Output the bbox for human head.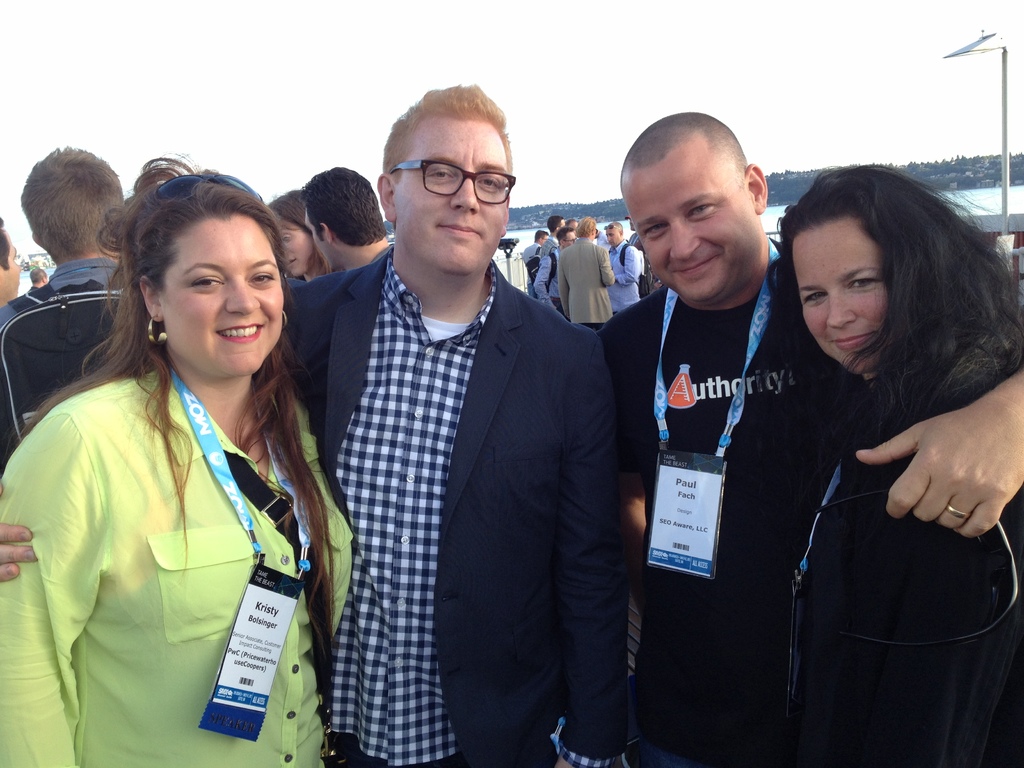
[533,229,546,243].
